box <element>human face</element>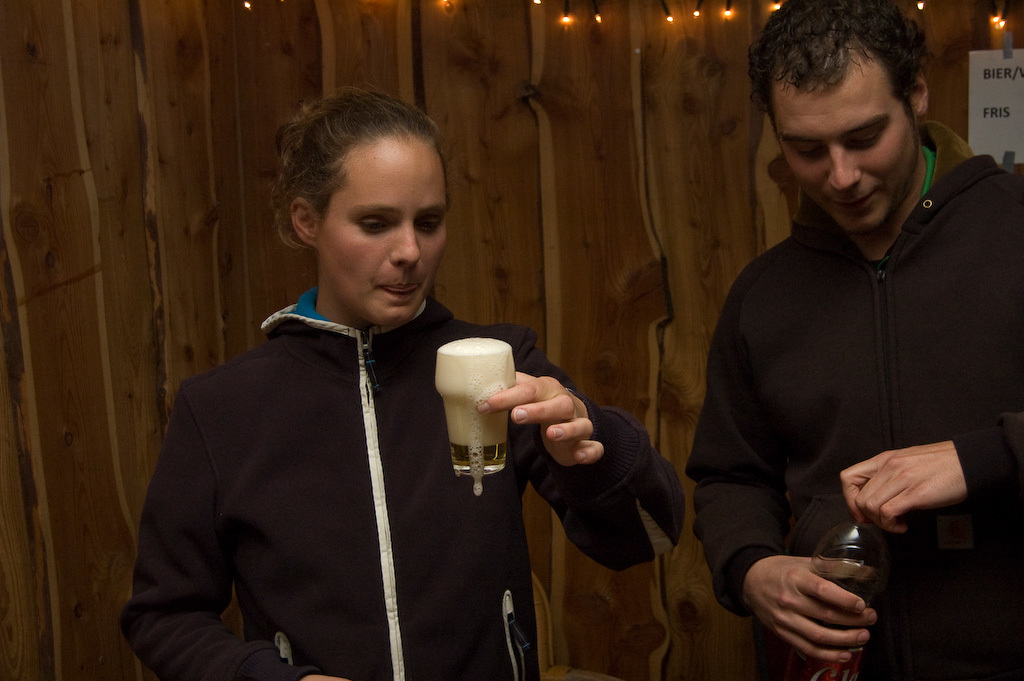
[321,138,449,319]
